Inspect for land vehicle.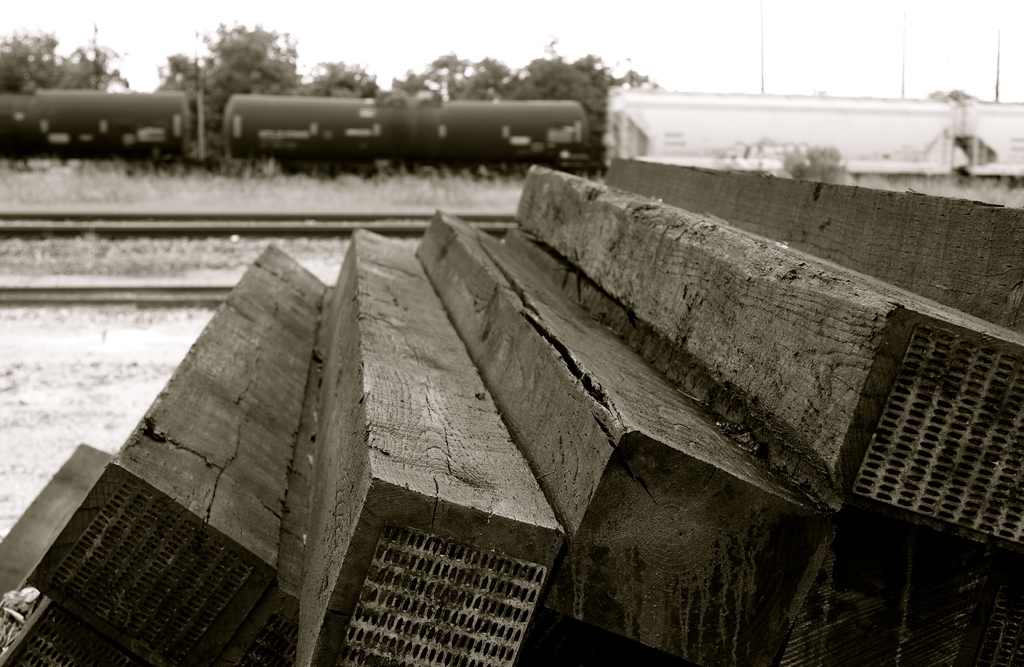
Inspection: x1=204 y1=78 x2=588 y2=178.
